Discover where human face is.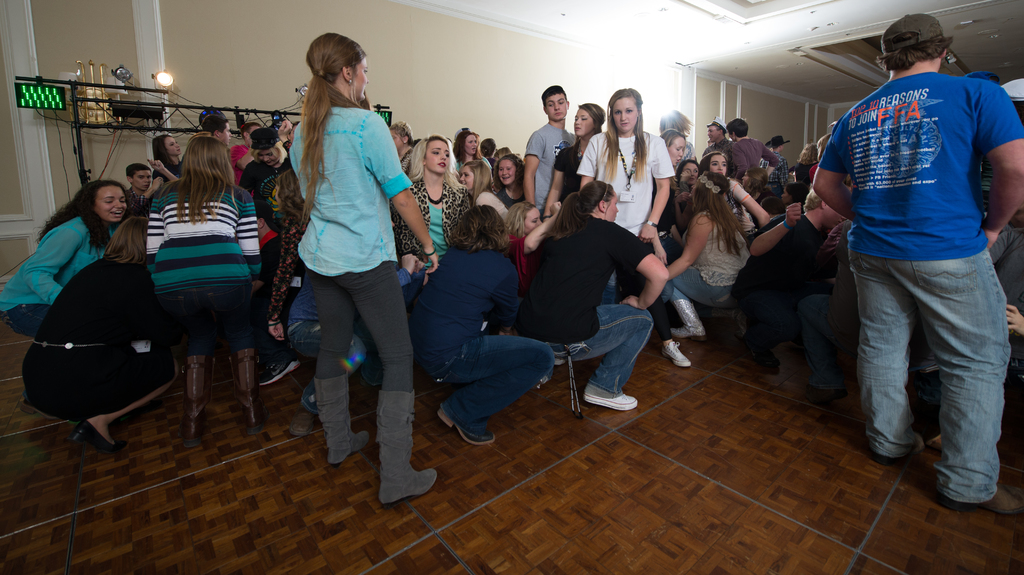
Discovered at (x1=256, y1=147, x2=280, y2=164).
